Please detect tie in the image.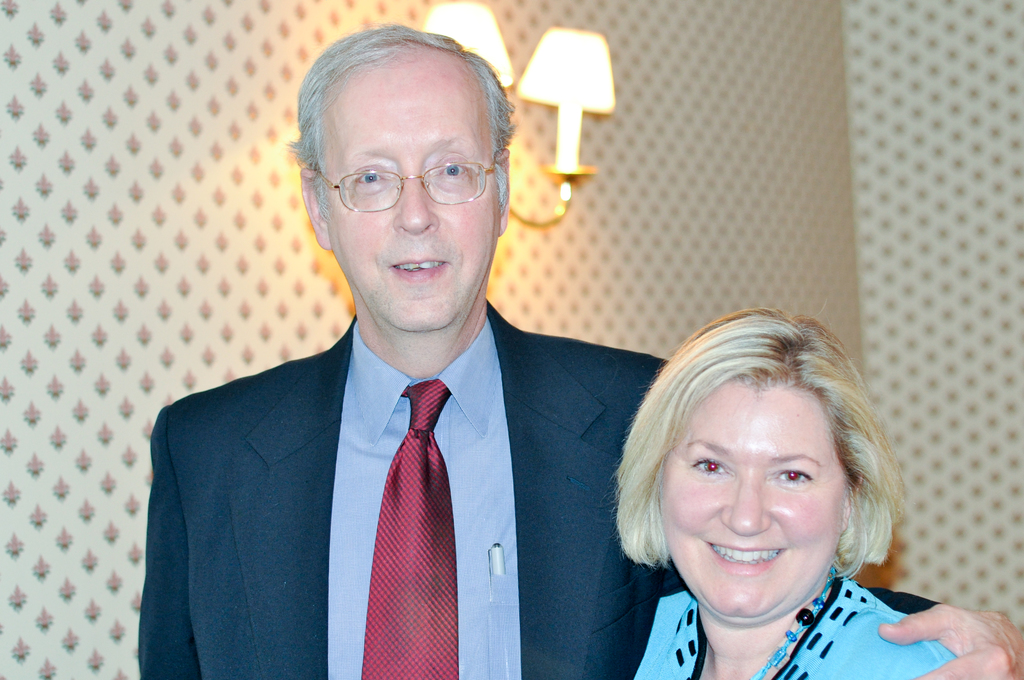
(left=357, top=382, right=456, bottom=679).
